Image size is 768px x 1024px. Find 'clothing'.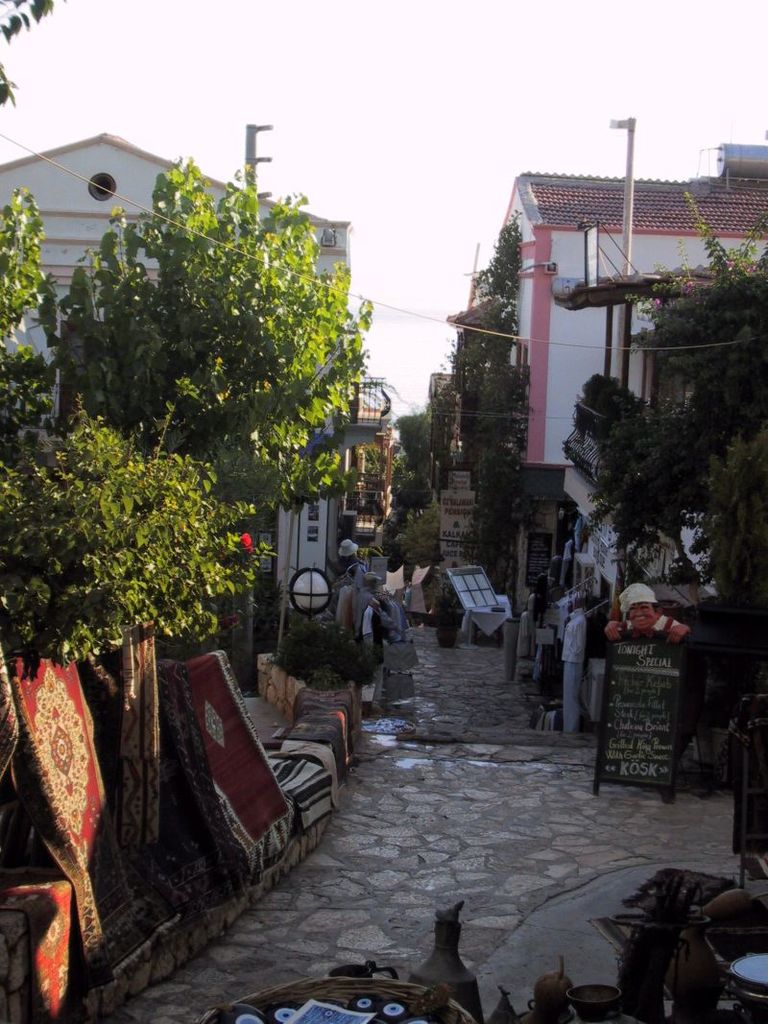
x1=562, y1=609, x2=588, y2=735.
